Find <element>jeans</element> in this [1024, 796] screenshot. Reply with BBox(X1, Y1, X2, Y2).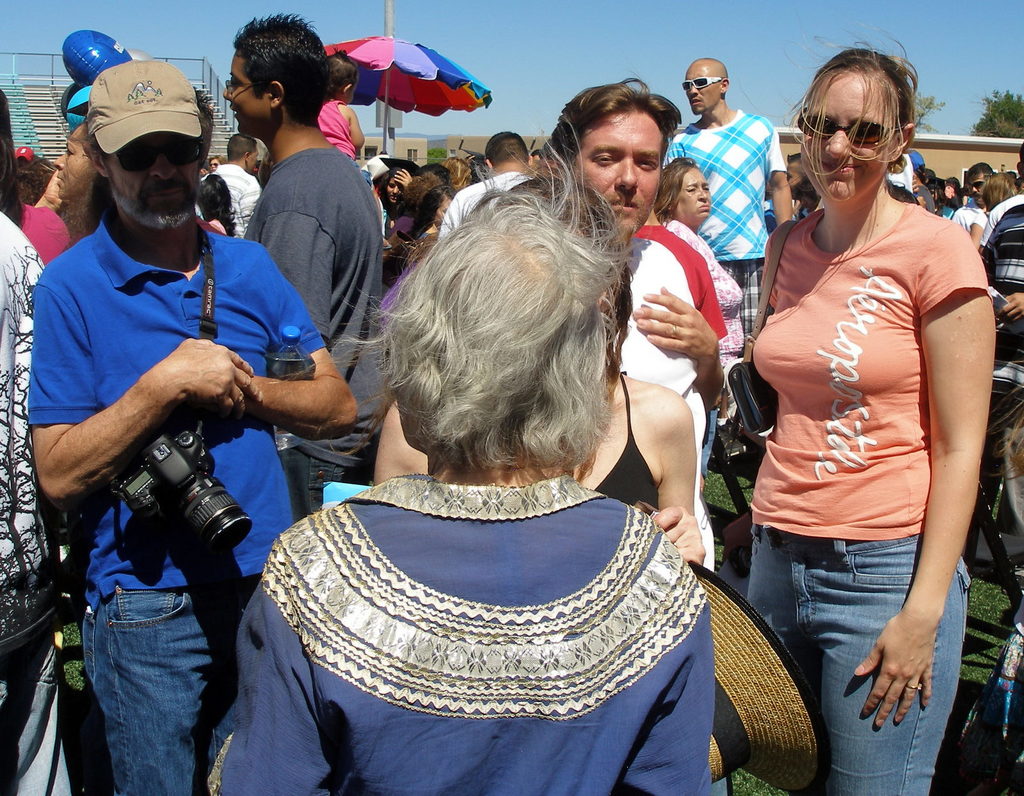
BBox(753, 507, 961, 785).
